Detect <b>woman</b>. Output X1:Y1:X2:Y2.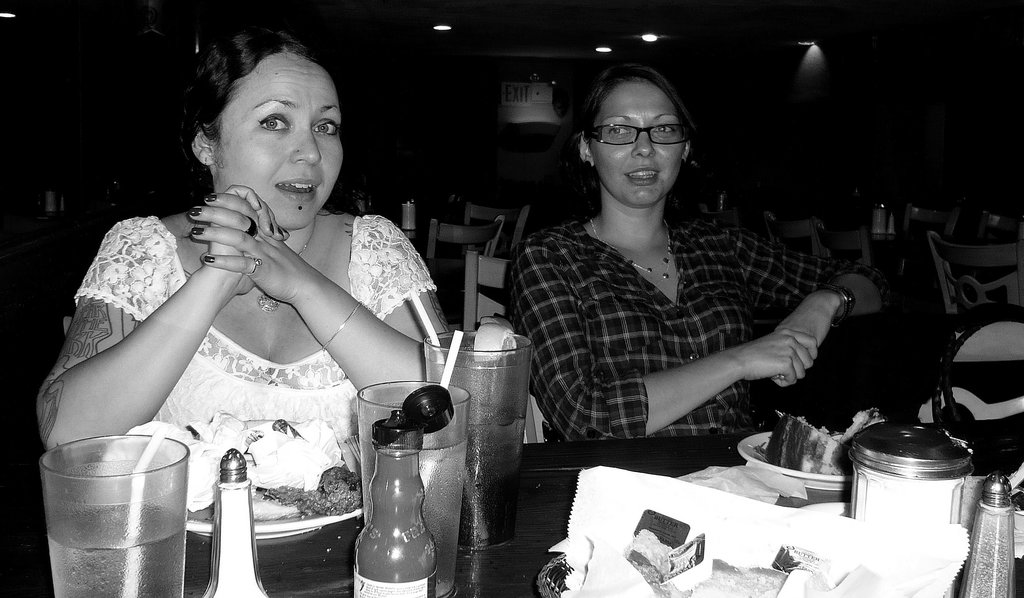
35:29:440:535.
